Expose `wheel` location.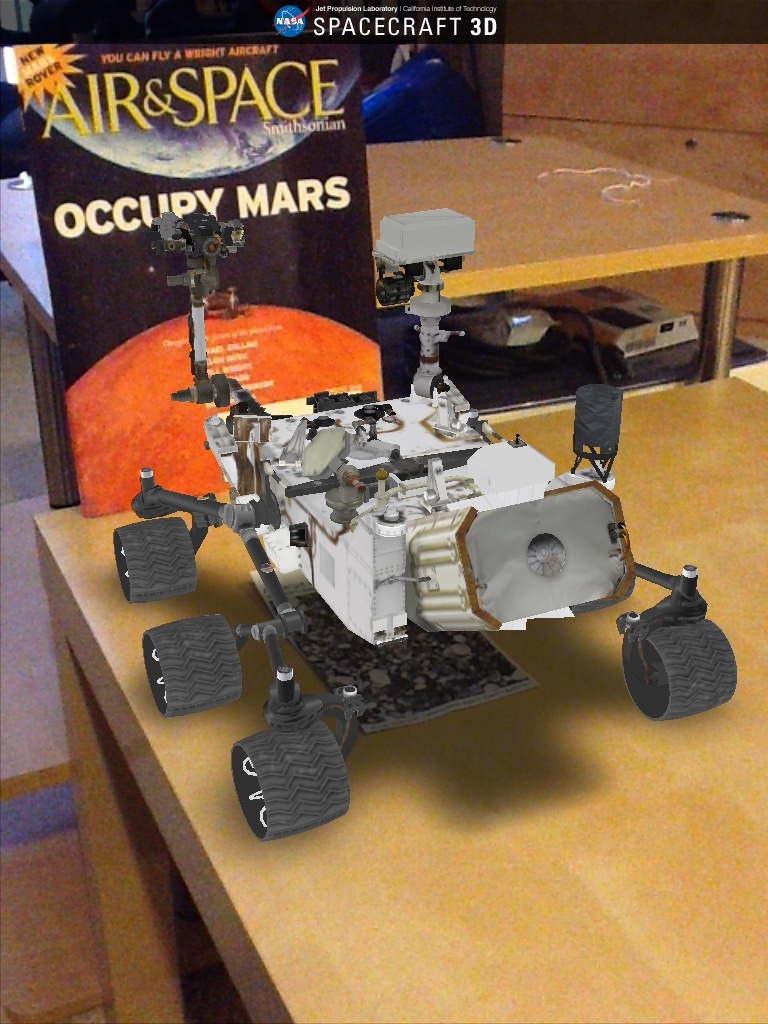
Exposed at BBox(107, 508, 210, 608).
